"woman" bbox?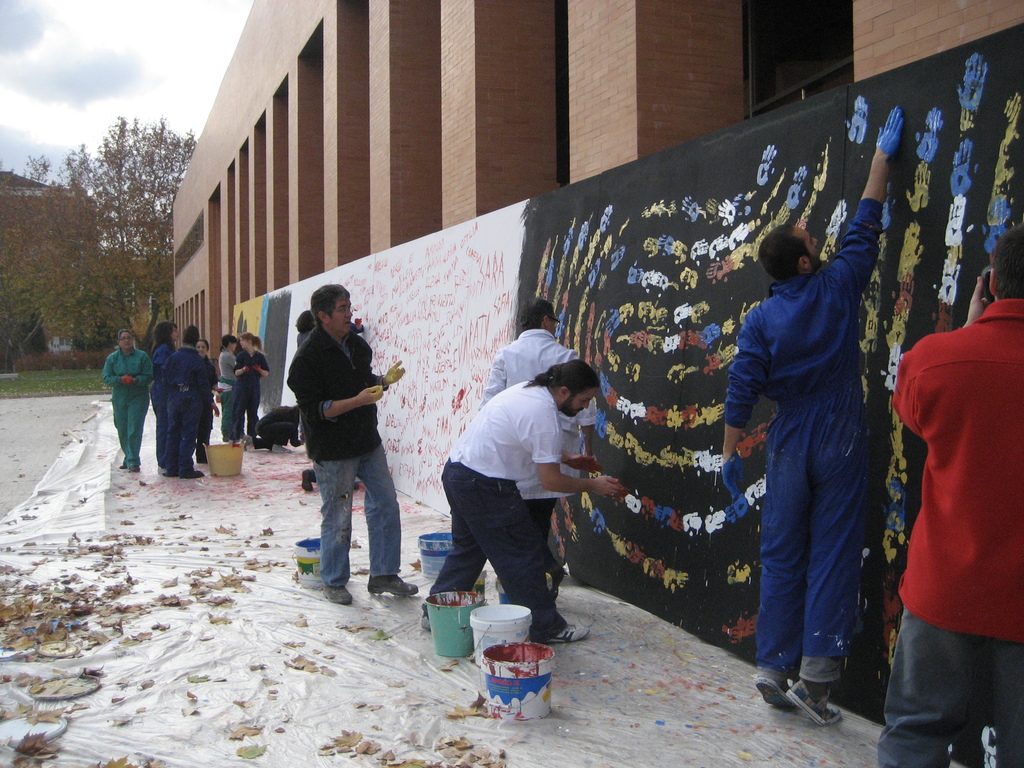
bbox=[216, 329, 235, 438]
